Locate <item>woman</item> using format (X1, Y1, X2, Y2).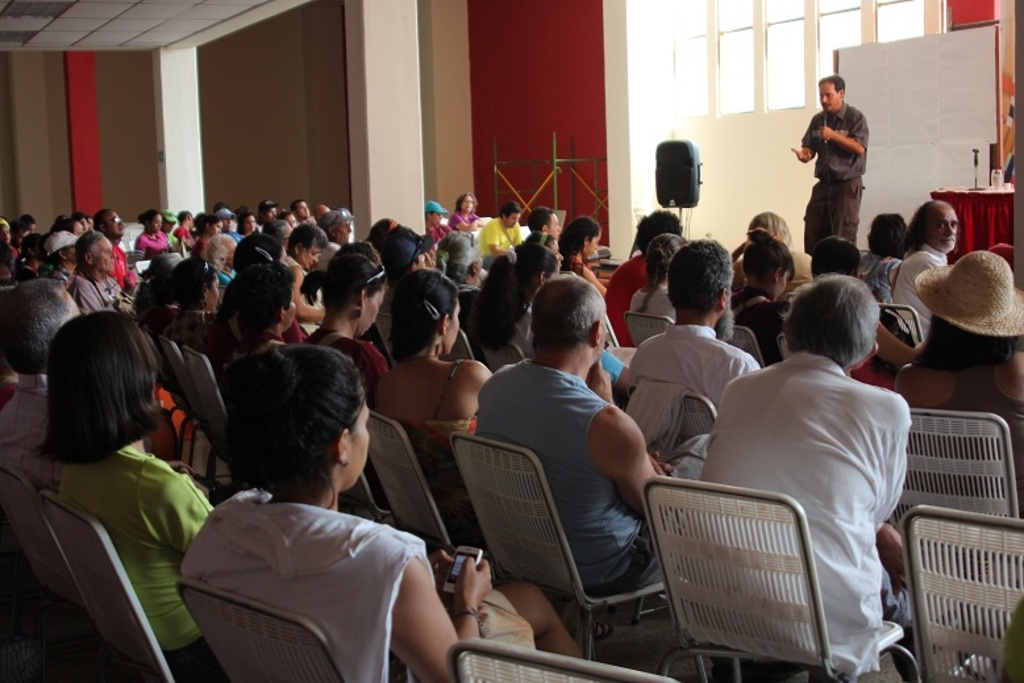
(201, 230, 243, 286).
